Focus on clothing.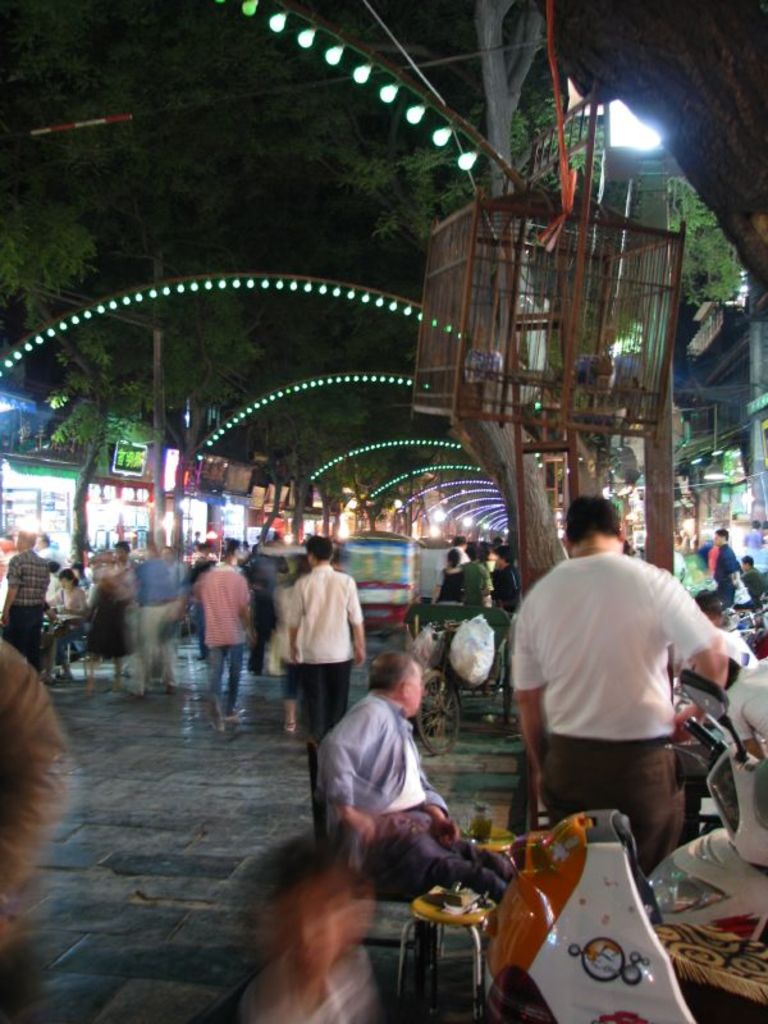
Focused at BBox(132, 544, 184, 680).
